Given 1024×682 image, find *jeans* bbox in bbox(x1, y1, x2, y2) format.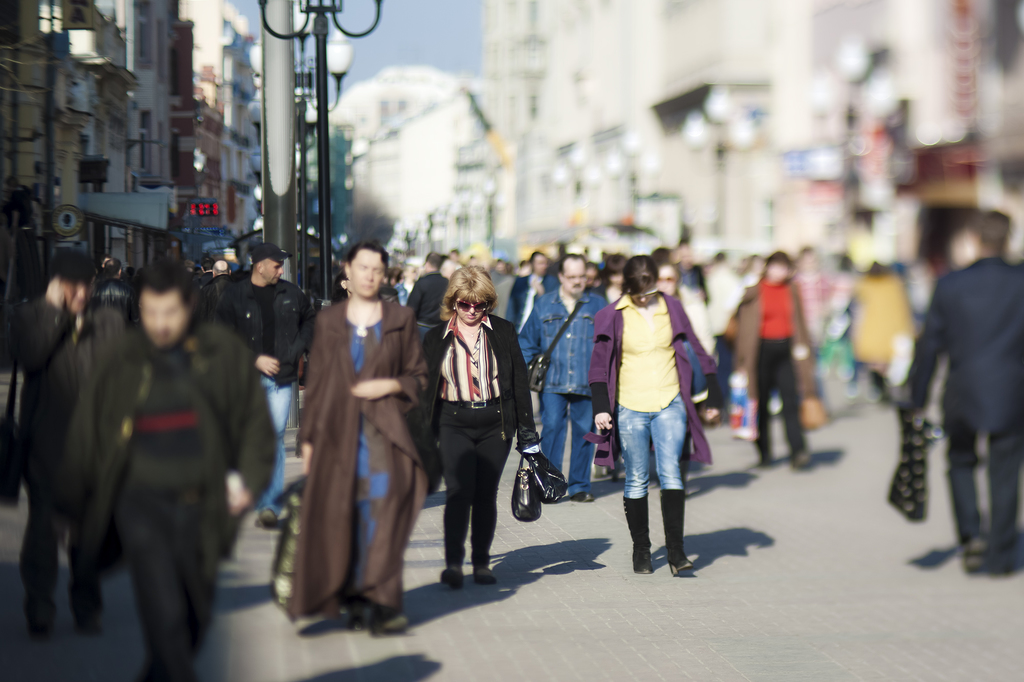
bbox(711, 336, 728, 411).
